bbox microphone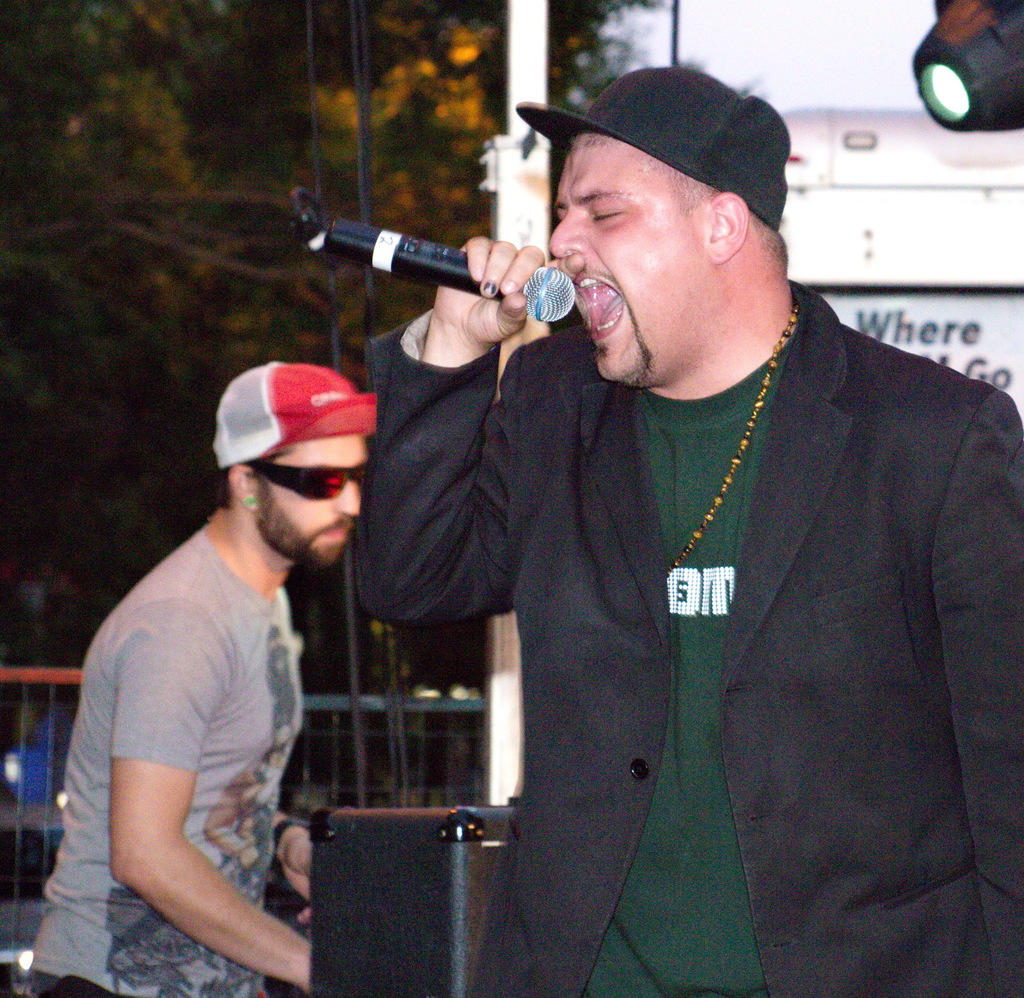
(298,209,579,330)
